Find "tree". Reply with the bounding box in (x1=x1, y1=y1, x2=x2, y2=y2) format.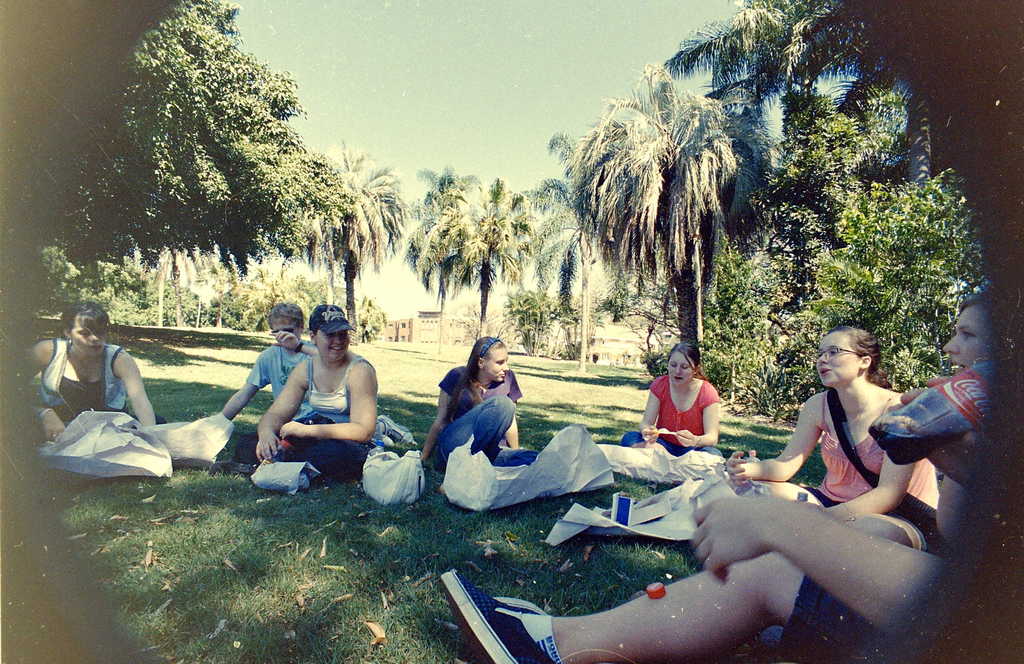
(x1=670, y1=0, x2=1023, y2=268).
